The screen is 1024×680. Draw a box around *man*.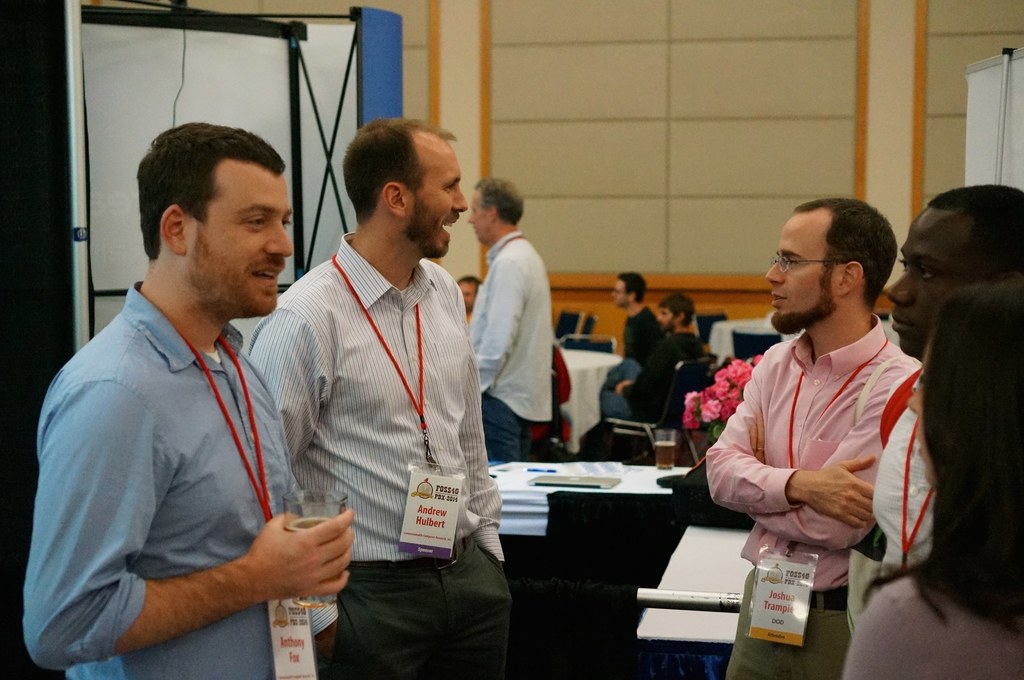
(x1=703, y1=198, x2=920, y2=679).
